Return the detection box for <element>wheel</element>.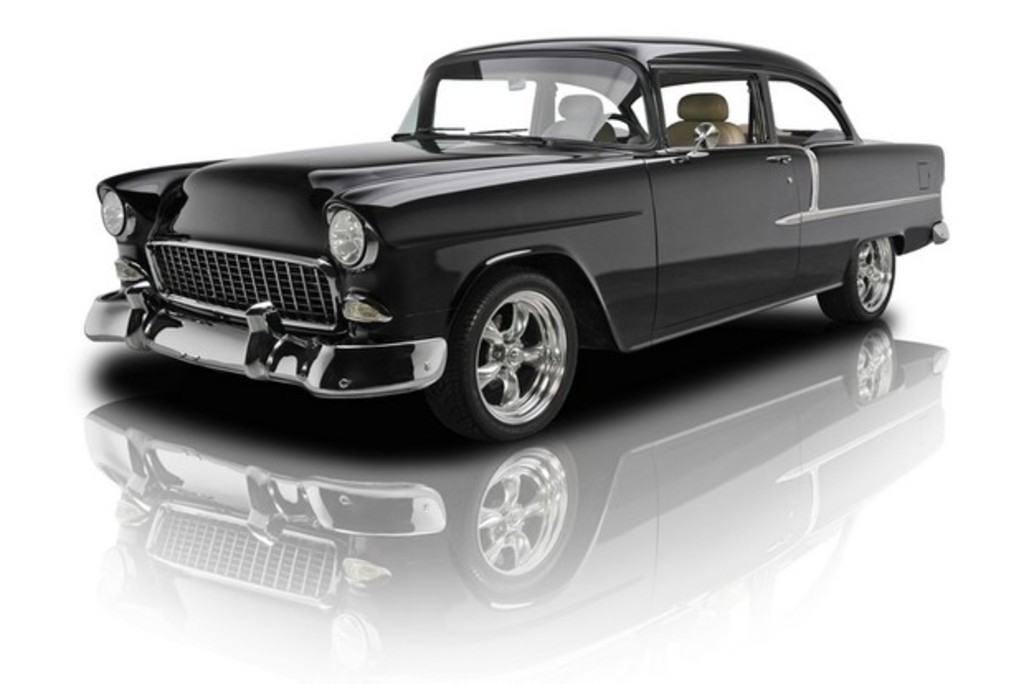
[449,266,576,431].
